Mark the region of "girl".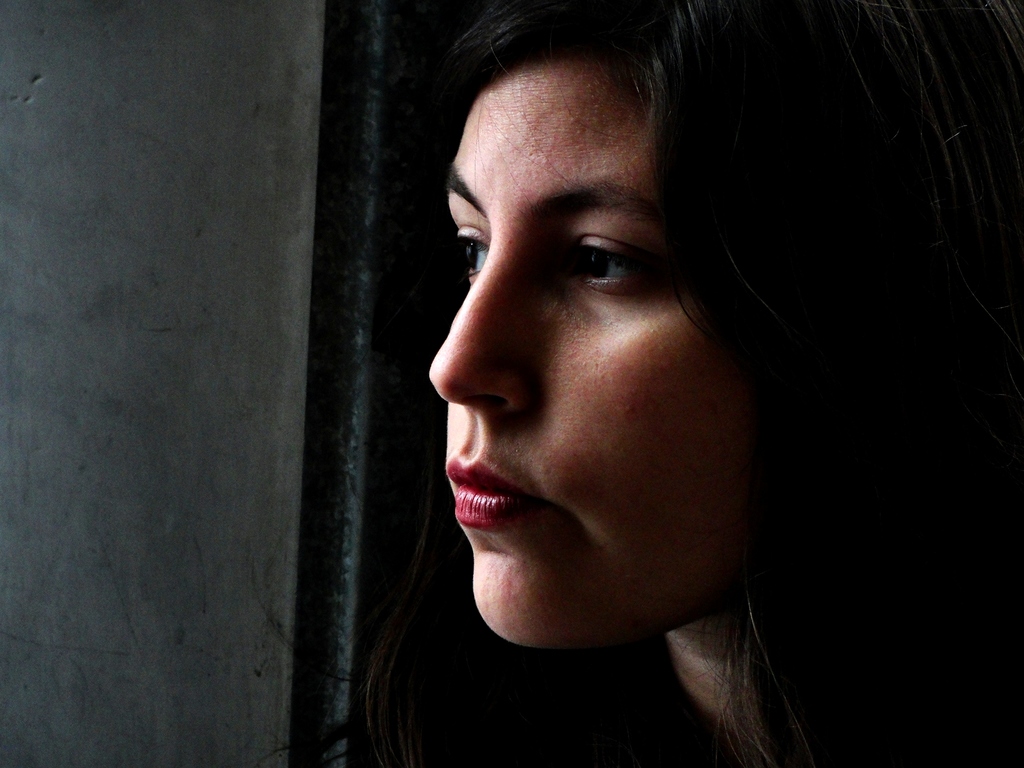
Region: {"left": 428, "top": 0, "right": 1023, "bottom": 767}.
